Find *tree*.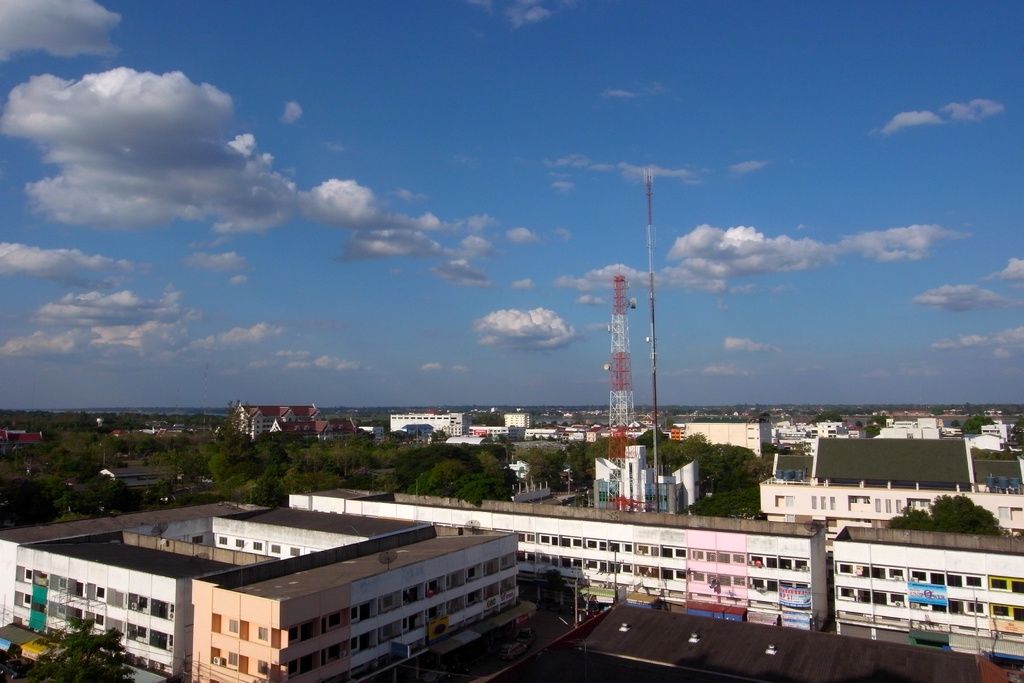
[x1=1011, y1=415, x2=1023, y2=446].
